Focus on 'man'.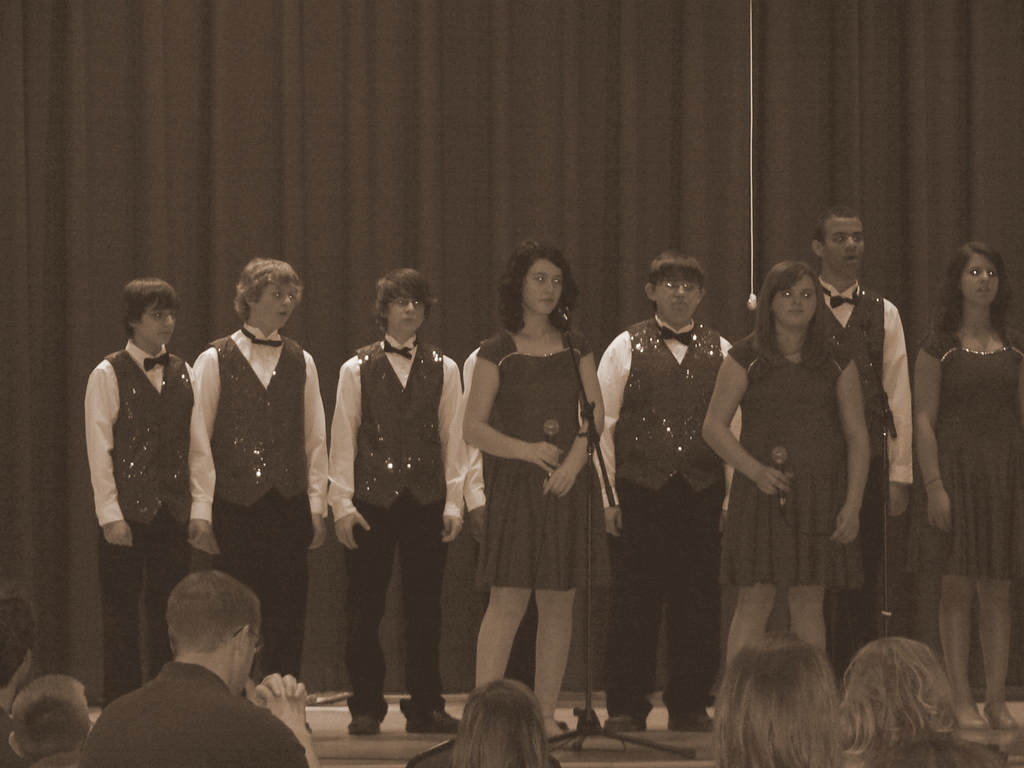
Focused at x1=465 y1=305 x2=580 y2=688.
